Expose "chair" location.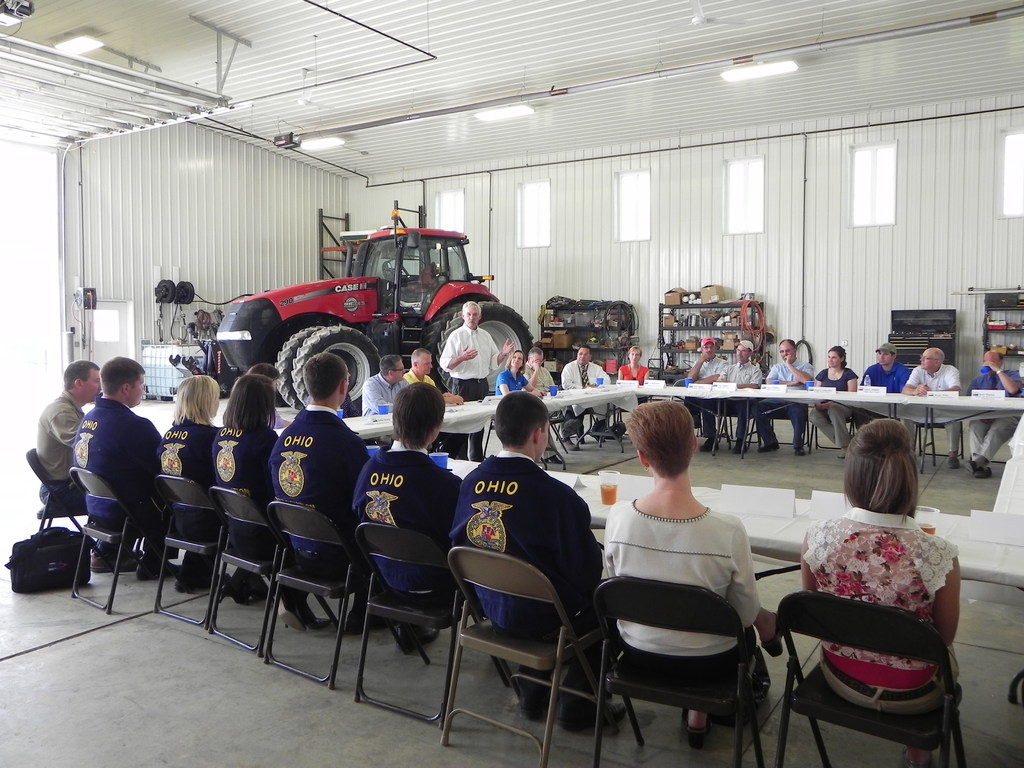
Exposed at x1=721 y1=404 x2=759 y2=450.
